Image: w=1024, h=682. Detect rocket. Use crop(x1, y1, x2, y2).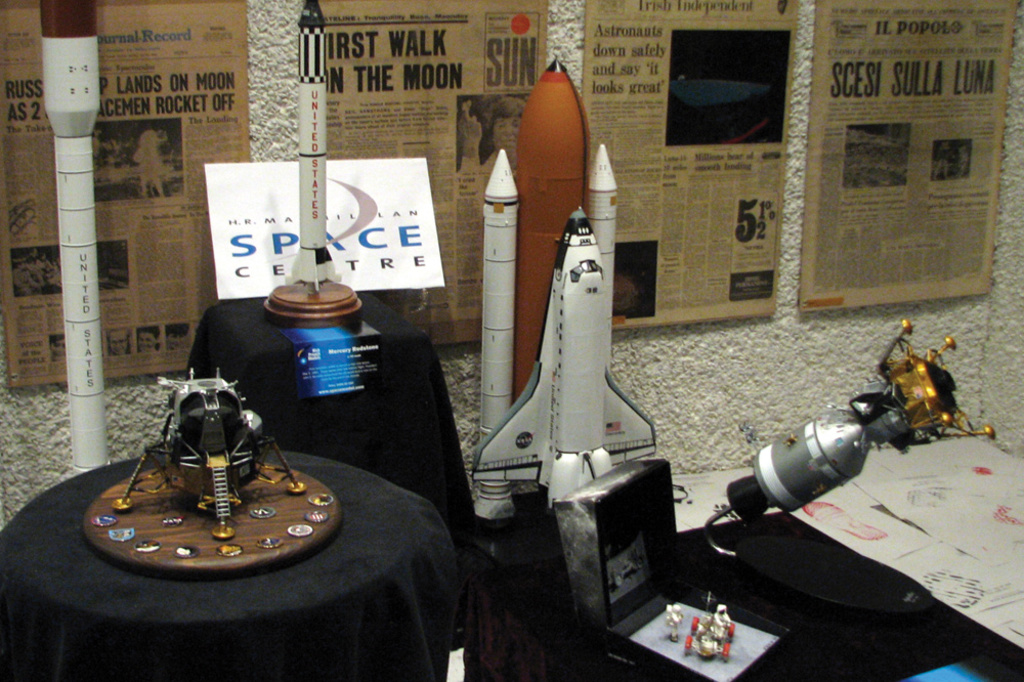
crop(471, 37, 644, 485).
